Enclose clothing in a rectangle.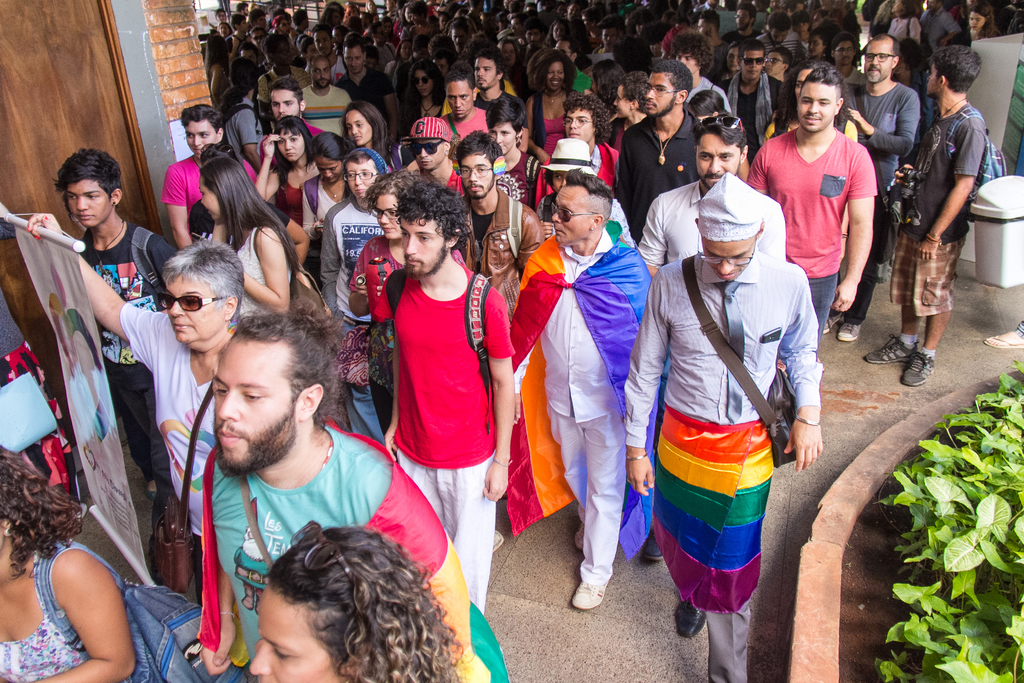
(724, 122, 876, 366).
